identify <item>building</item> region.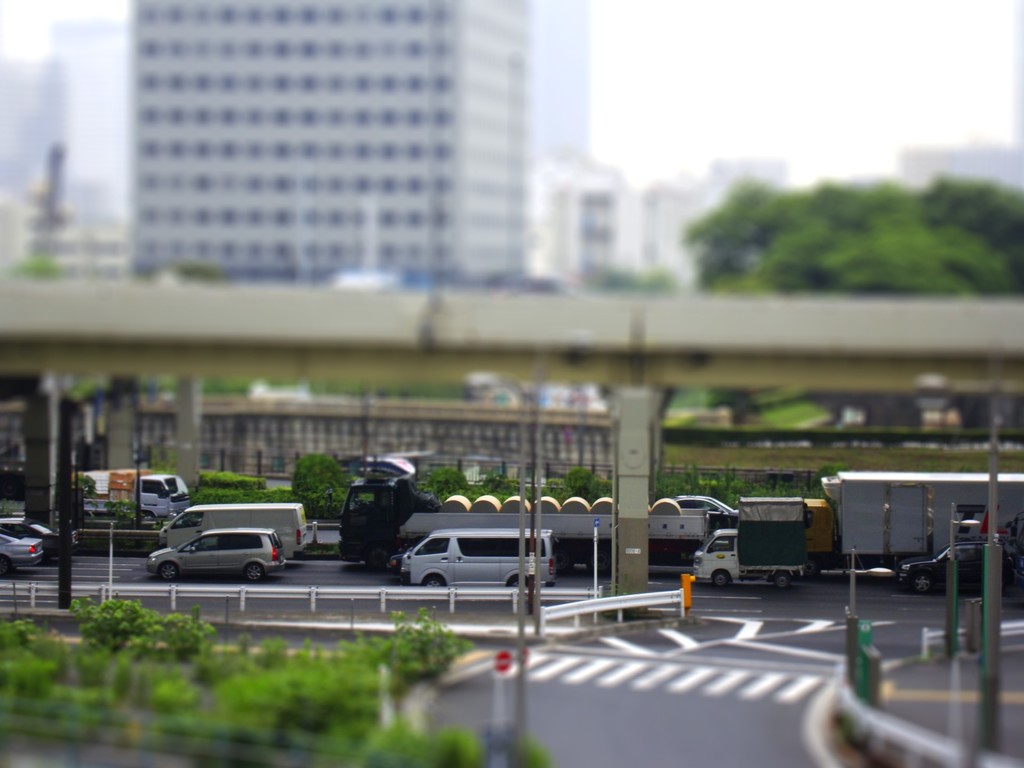
Region: 134,0,577,302.
